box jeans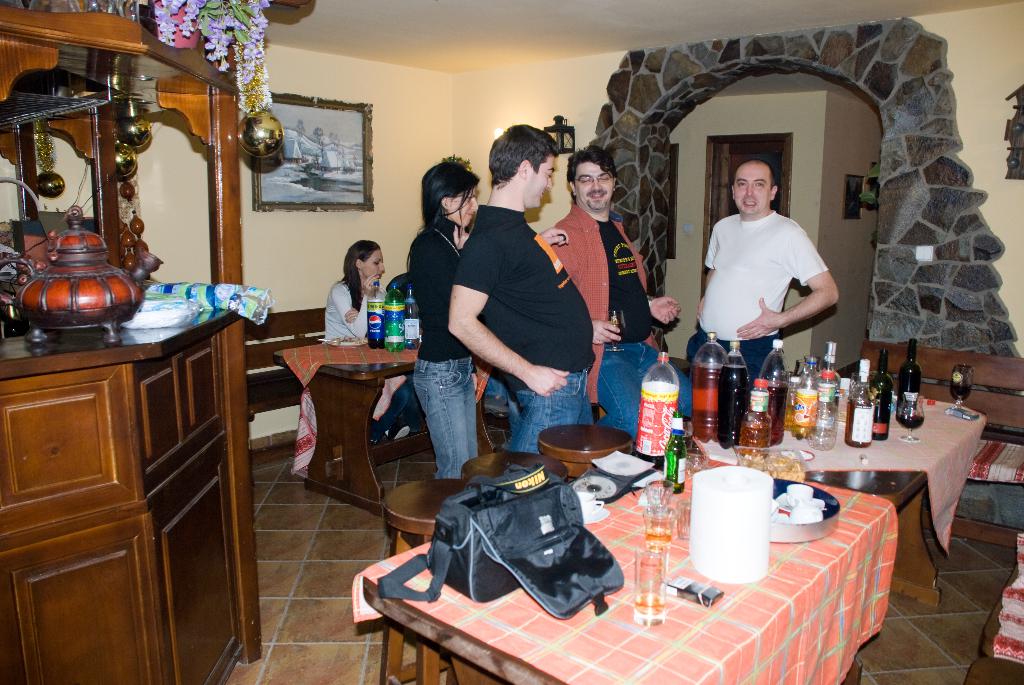
locate(585, 341, 690, 439)
